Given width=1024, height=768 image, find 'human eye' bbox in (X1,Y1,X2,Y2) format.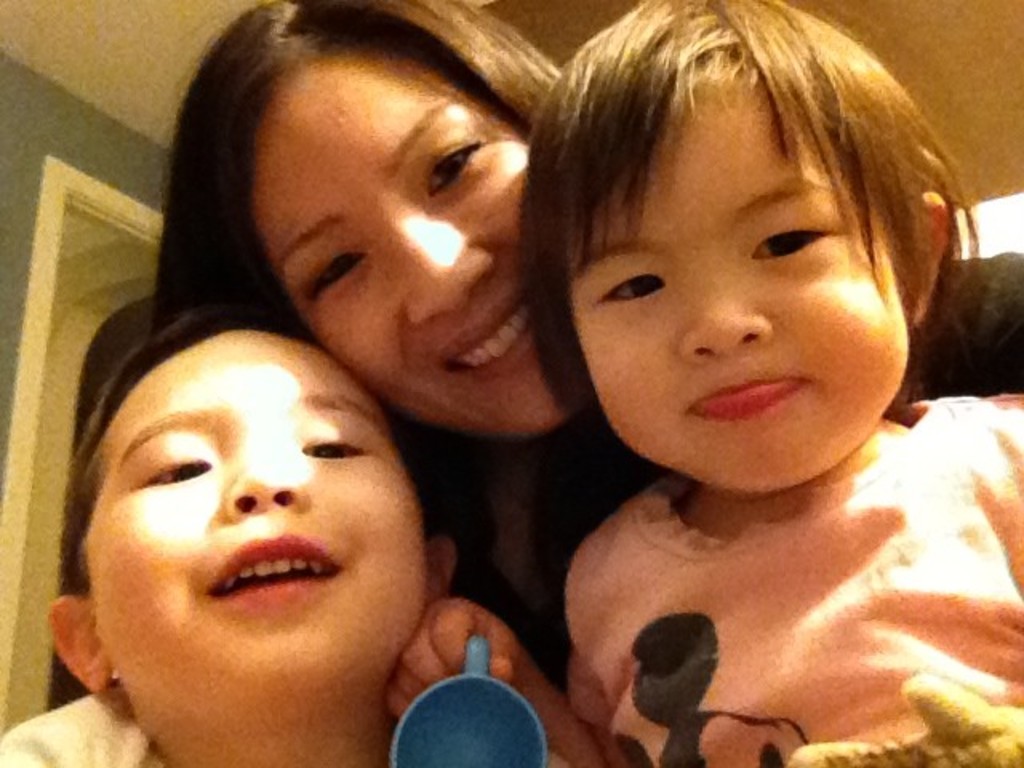
(302,250,378,307).
